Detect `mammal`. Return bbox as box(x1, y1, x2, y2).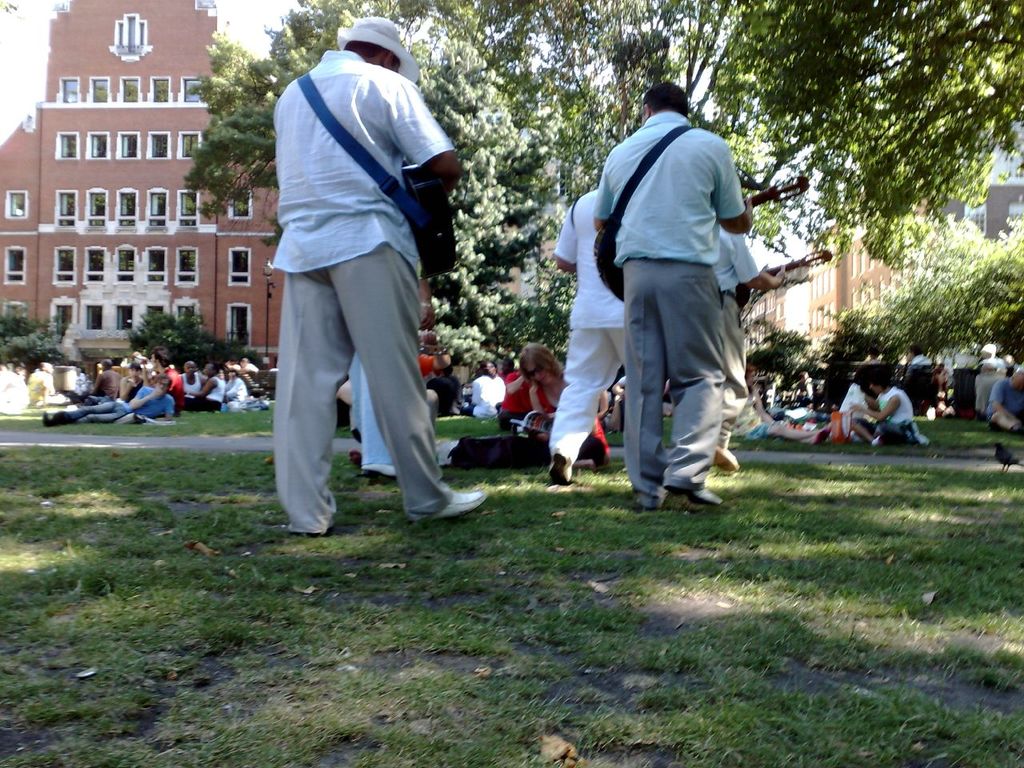
box(590, 82, 756, 510).
